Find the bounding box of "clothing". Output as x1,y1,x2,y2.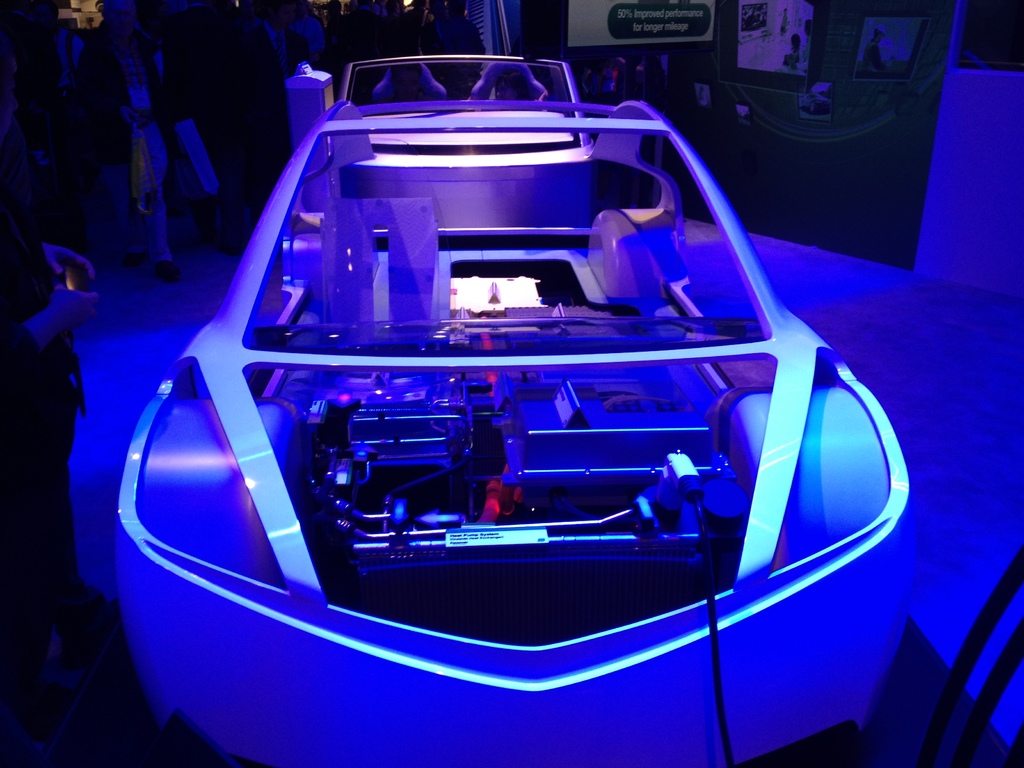
0,193,86,625.
